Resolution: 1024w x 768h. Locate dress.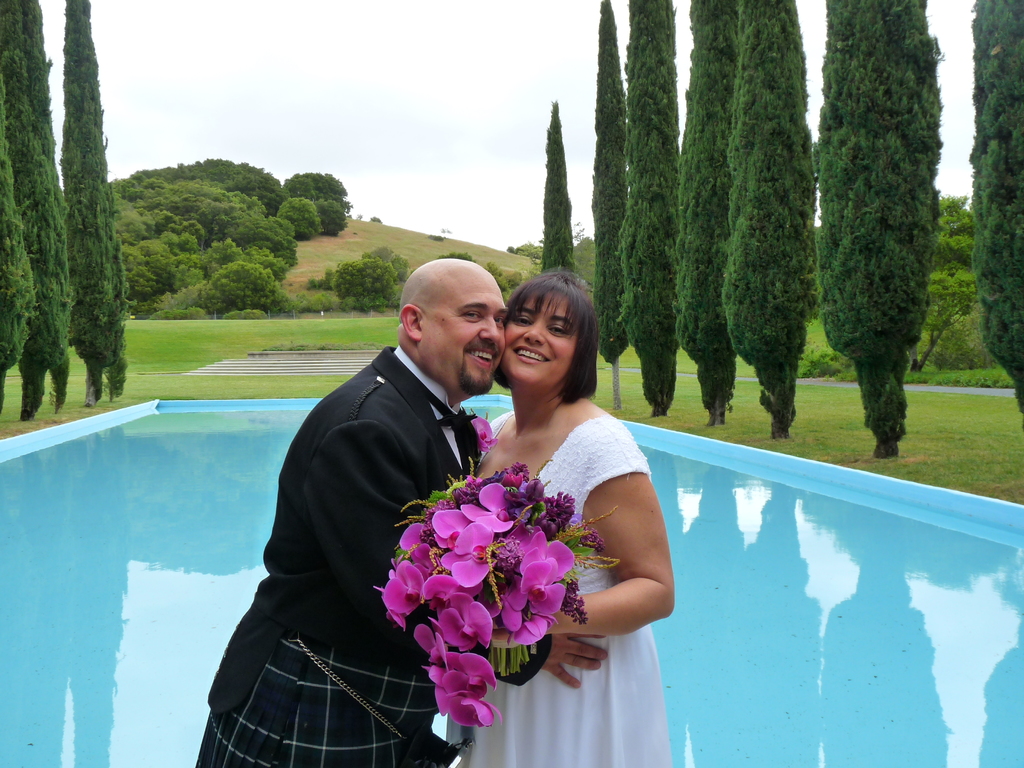
crop(450, 417, 672, 767).
